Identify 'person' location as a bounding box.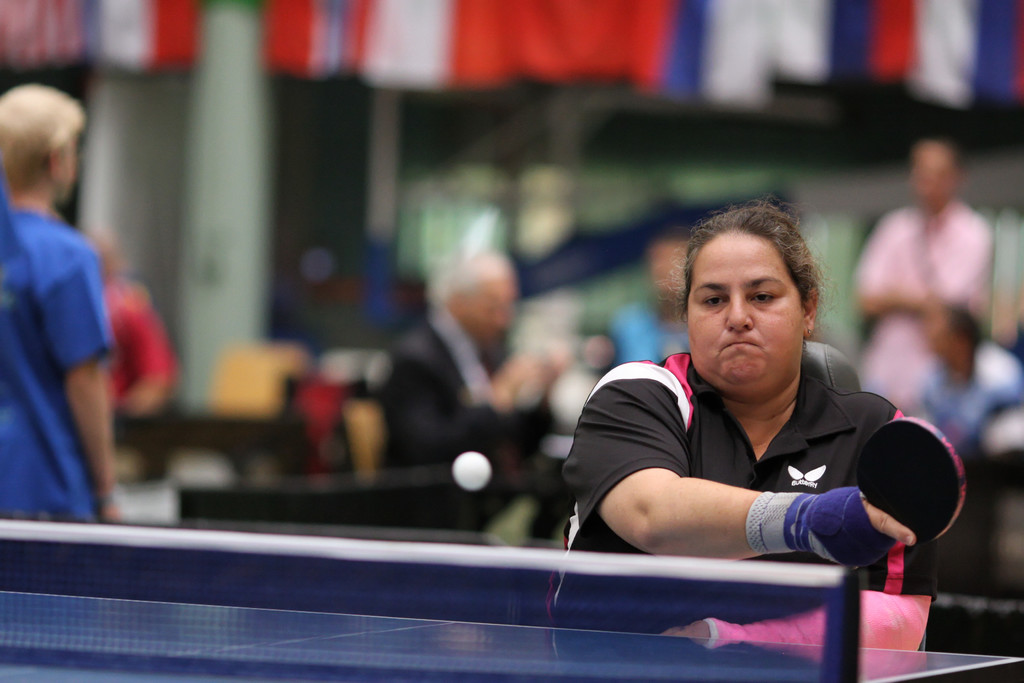
bbox=(851, 131, 999, 414).
